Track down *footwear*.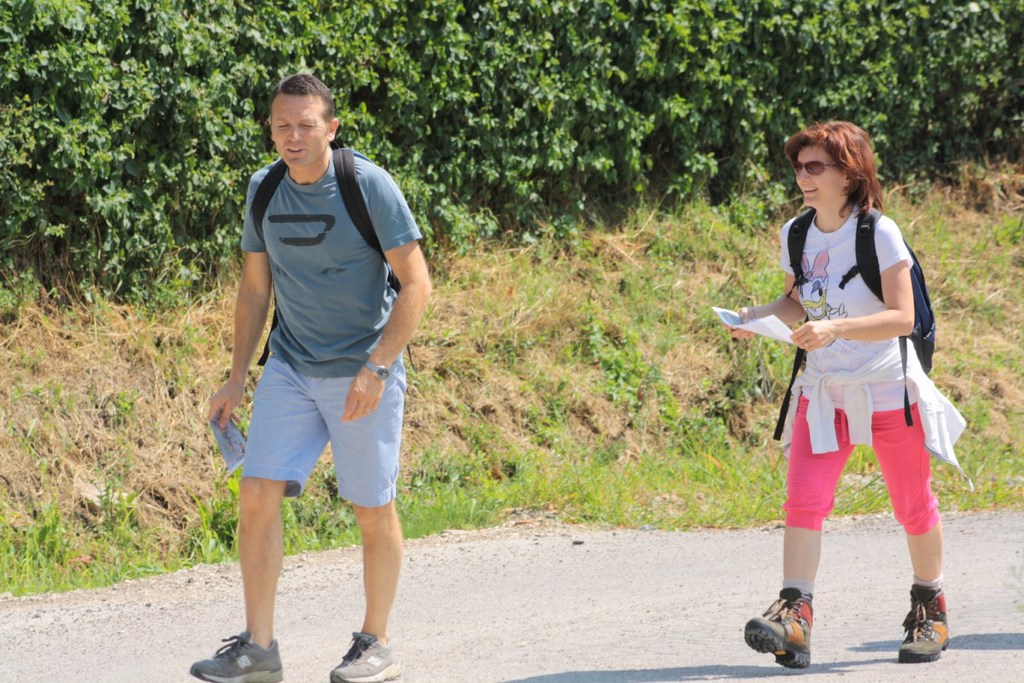
Tracked to x1=897 y1=586 x2=950 y2=661.
